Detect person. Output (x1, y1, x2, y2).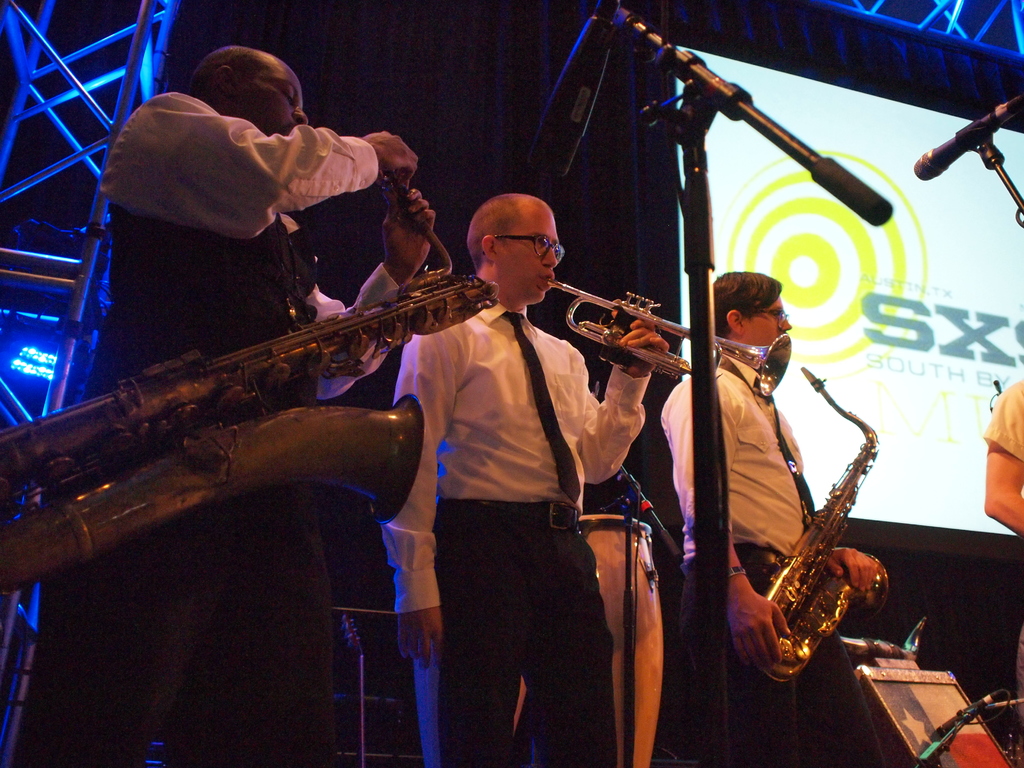
(973, 373, 1023, 537).
